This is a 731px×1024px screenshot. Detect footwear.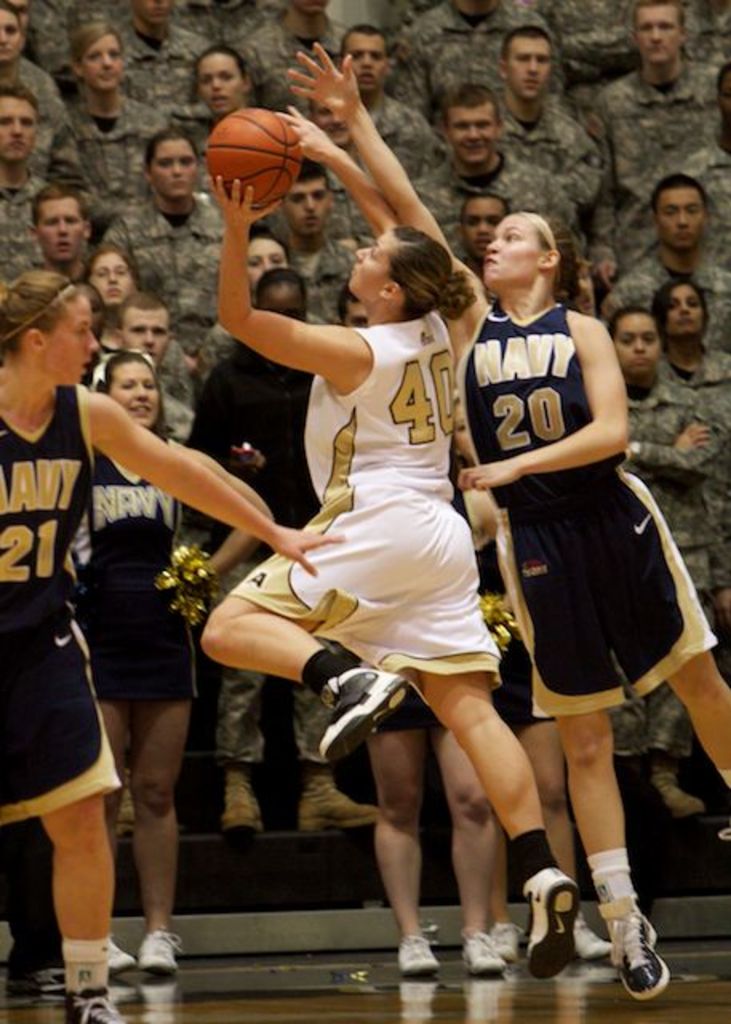
select_region(614, 894, 678, 1010).
